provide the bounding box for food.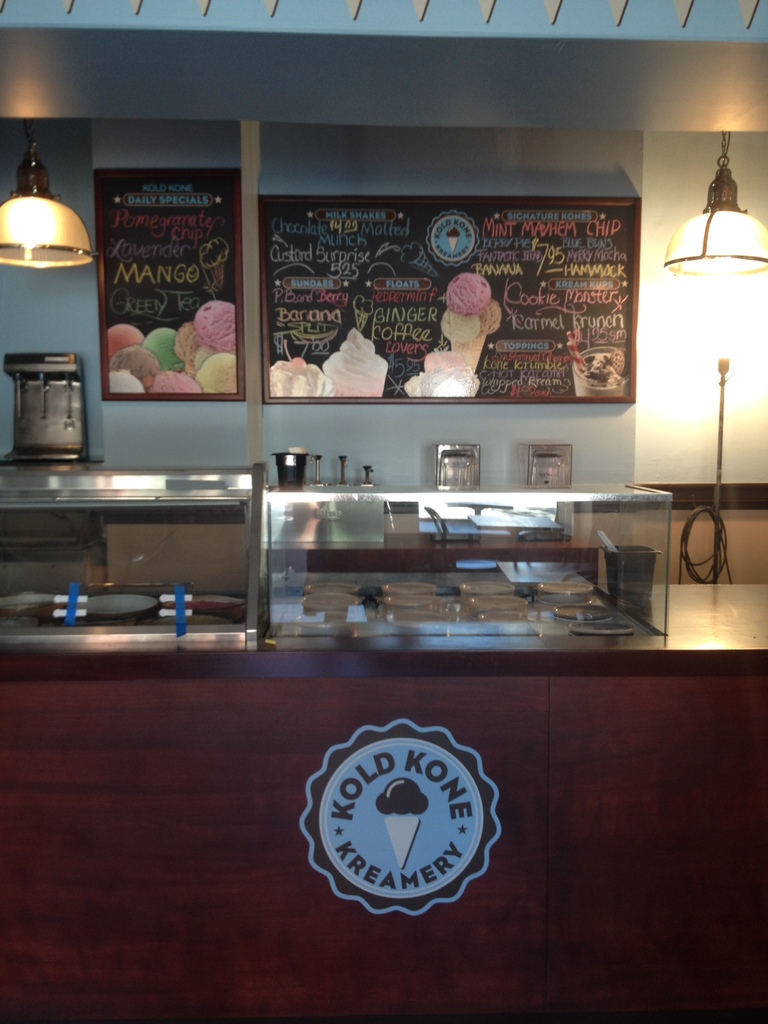
locate(401, 273, 499, 401).
